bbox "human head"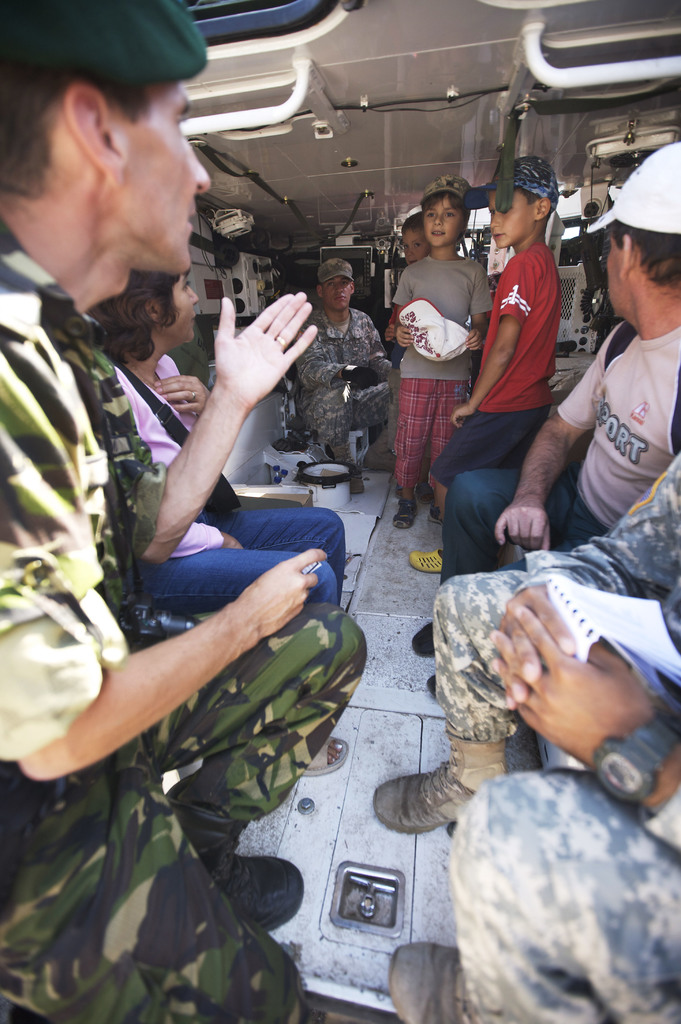
(x1=14, y1=21, x2=202, y2=266)
